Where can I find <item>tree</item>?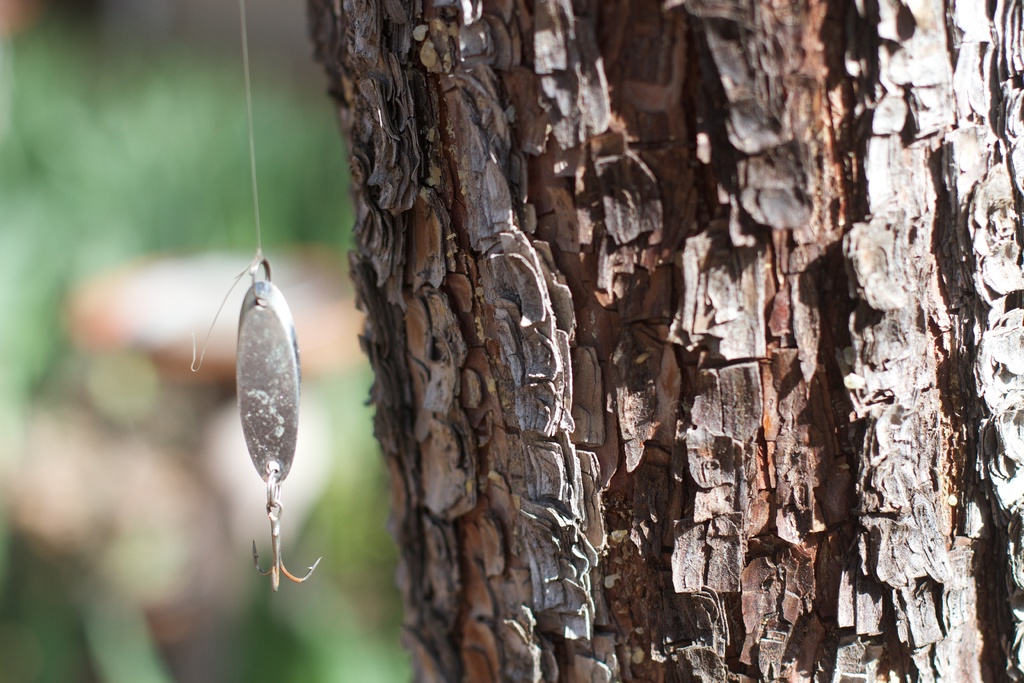
You can find it at box(301, 0, 1023, 682).
